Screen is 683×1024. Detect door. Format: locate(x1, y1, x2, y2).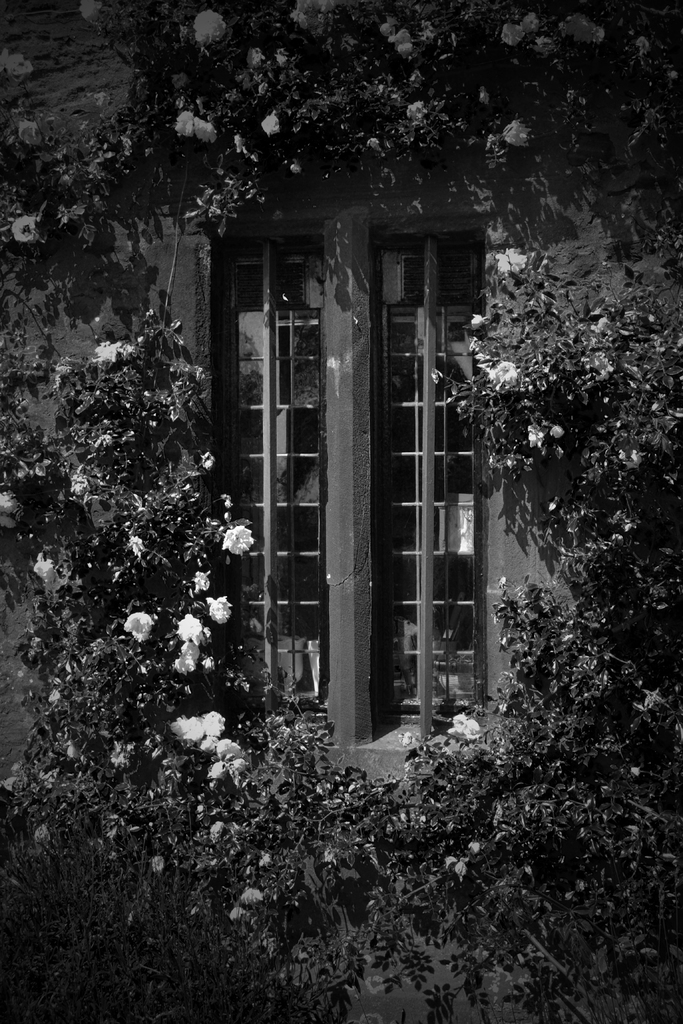
locate(199, 182, 412, 703).
